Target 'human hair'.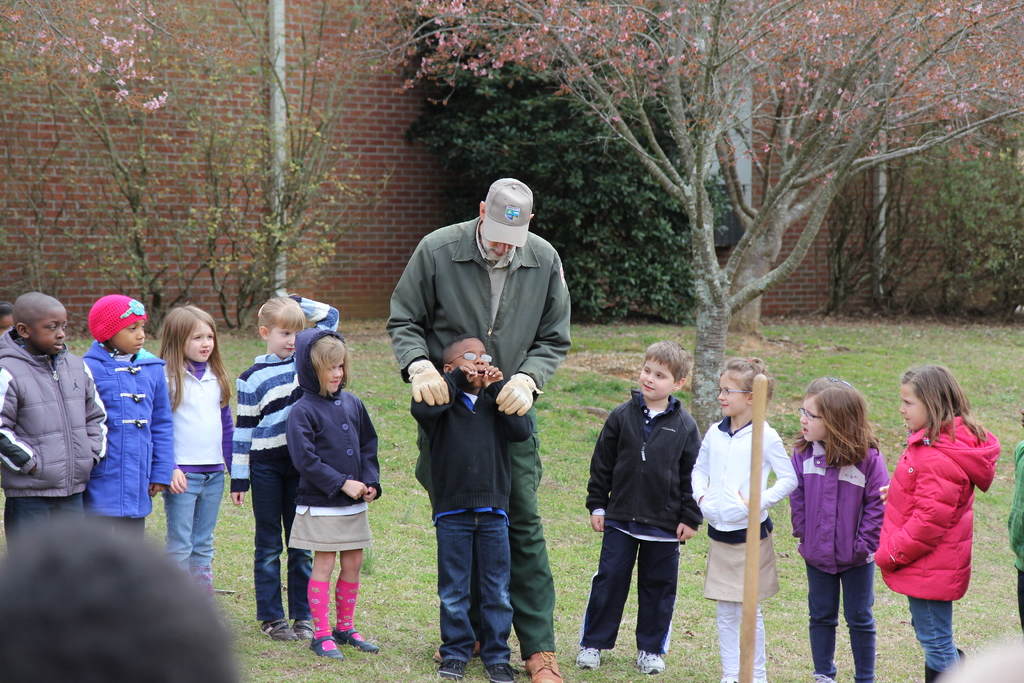
Target region: (900,354,991,445).
